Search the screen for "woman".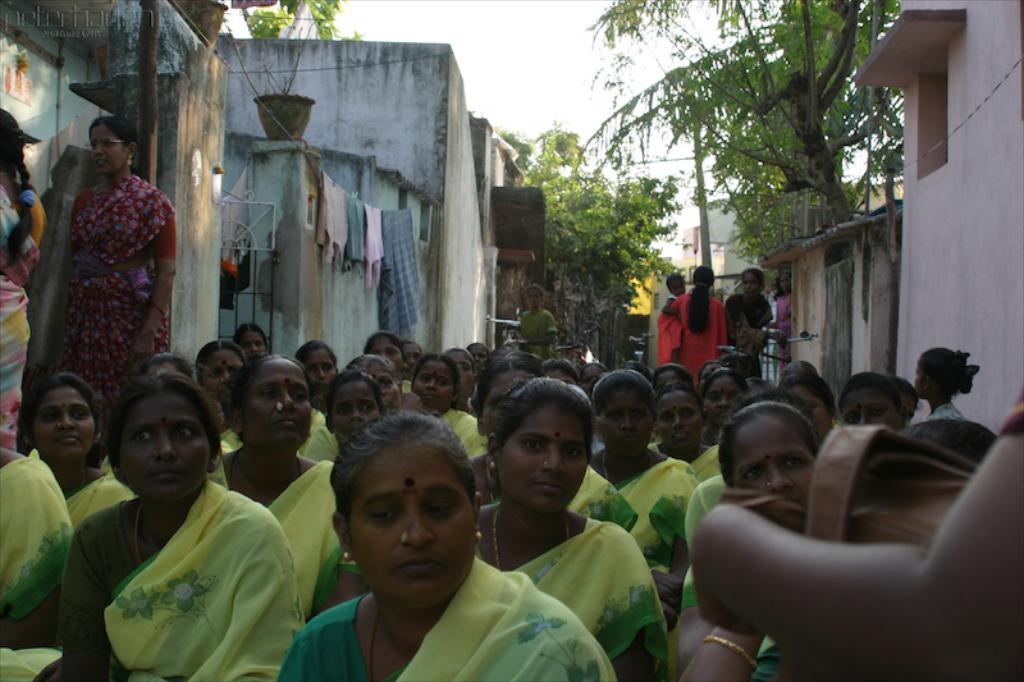
Found at [x1=275, y1=411, x2=612, y2=681].
